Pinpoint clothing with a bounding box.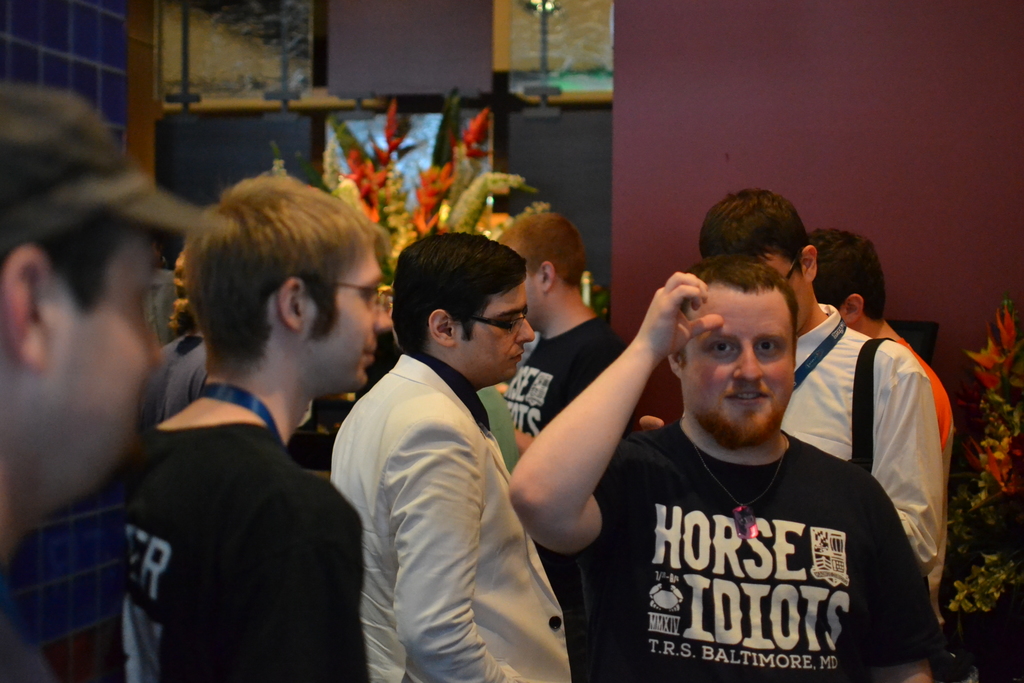
x1=484, y1=317, x2=637, y2=597.
